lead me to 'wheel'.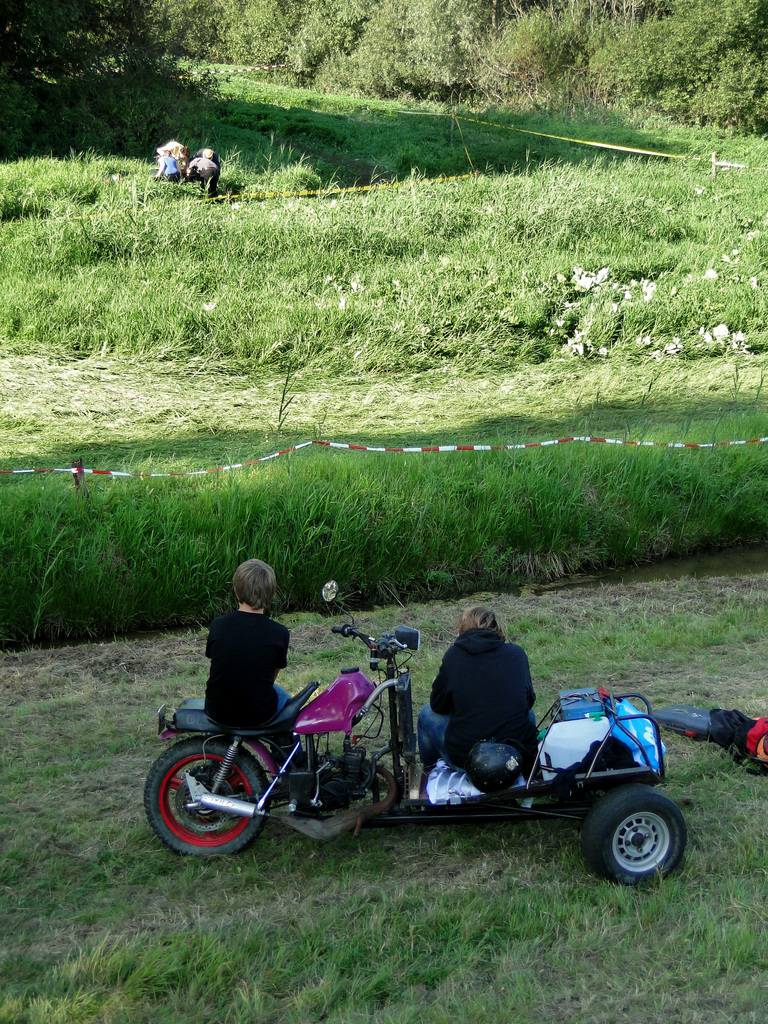
Lead to left=134, top=736, right=269, bottom=869.
